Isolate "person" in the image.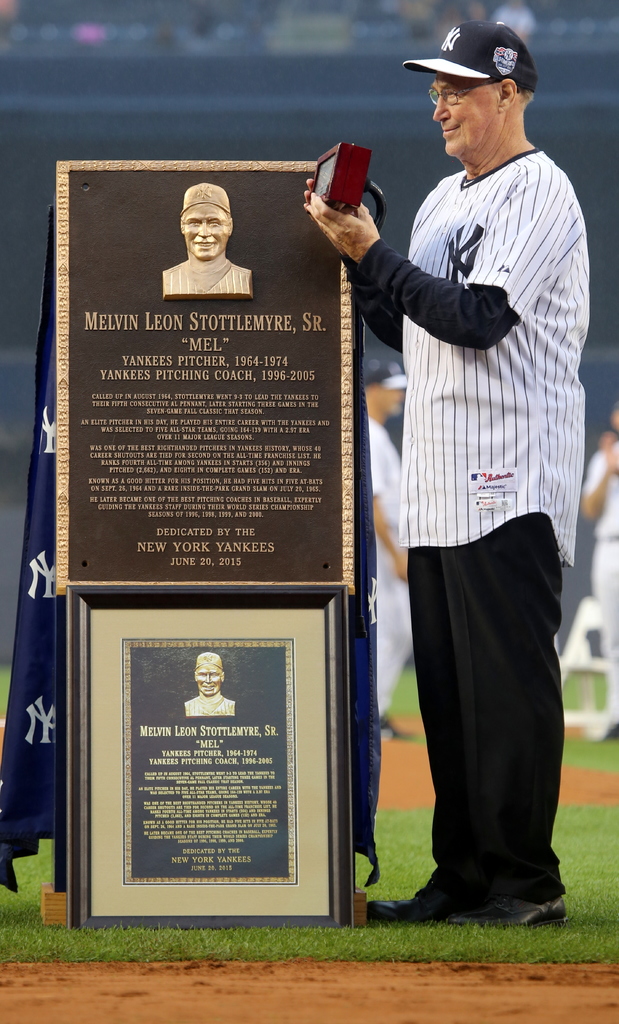
Isolated region: {"x1": 364, "y1": 356, "x2": 418, "y2": 741}.
